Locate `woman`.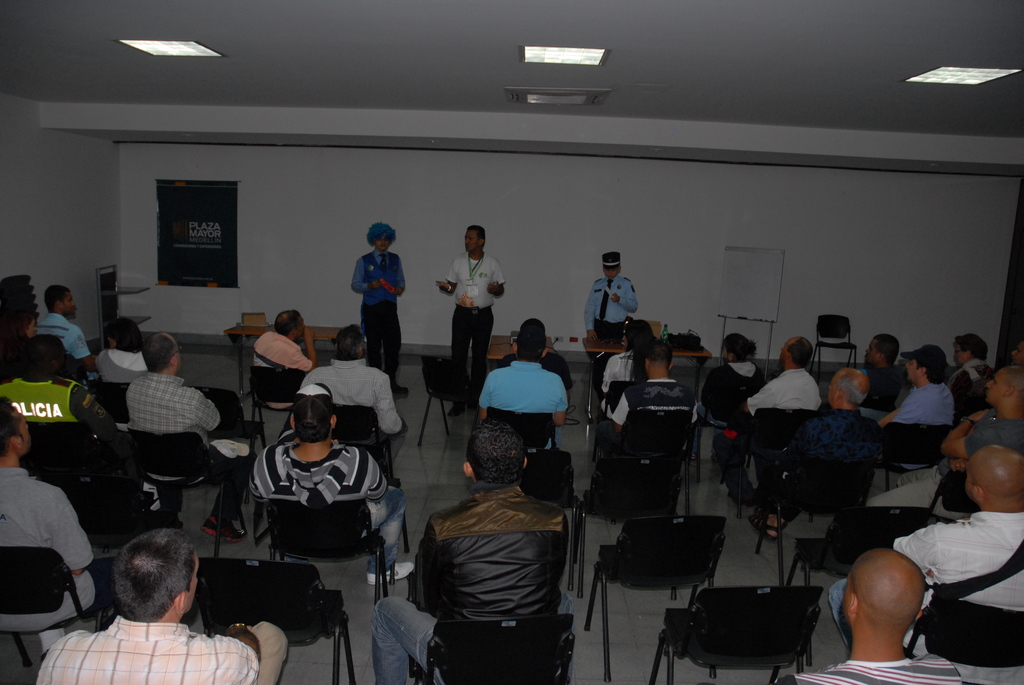
Bounding box: x1=604, y1=317, x2=655, y2=422.
